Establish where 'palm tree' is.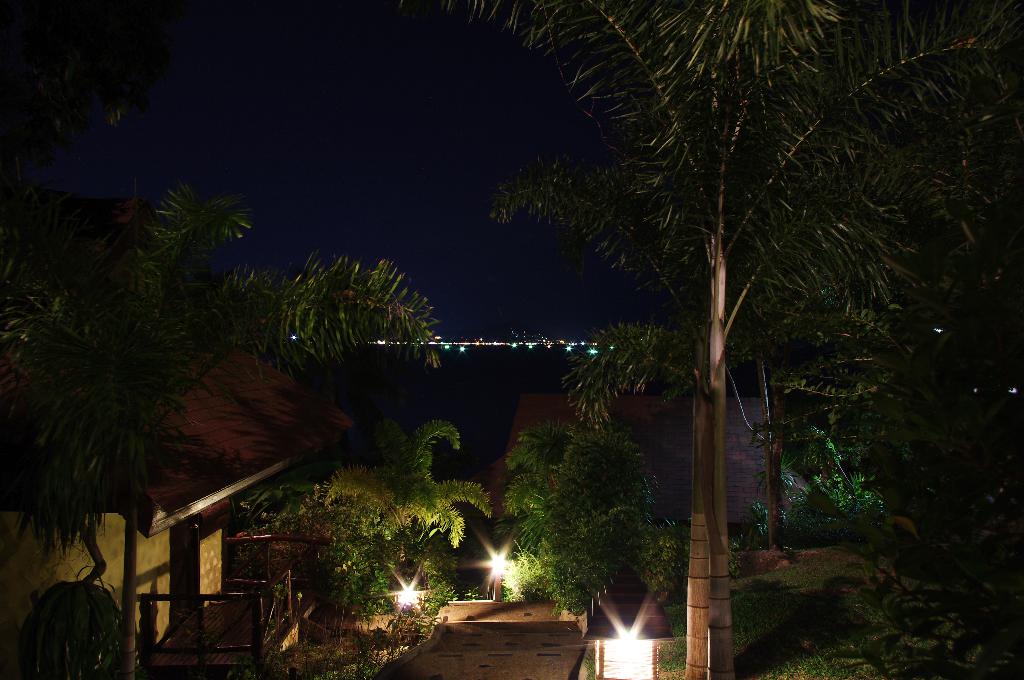
Established at {"left": 0, "top": 74, "right": 441, "bottom": 679}.
